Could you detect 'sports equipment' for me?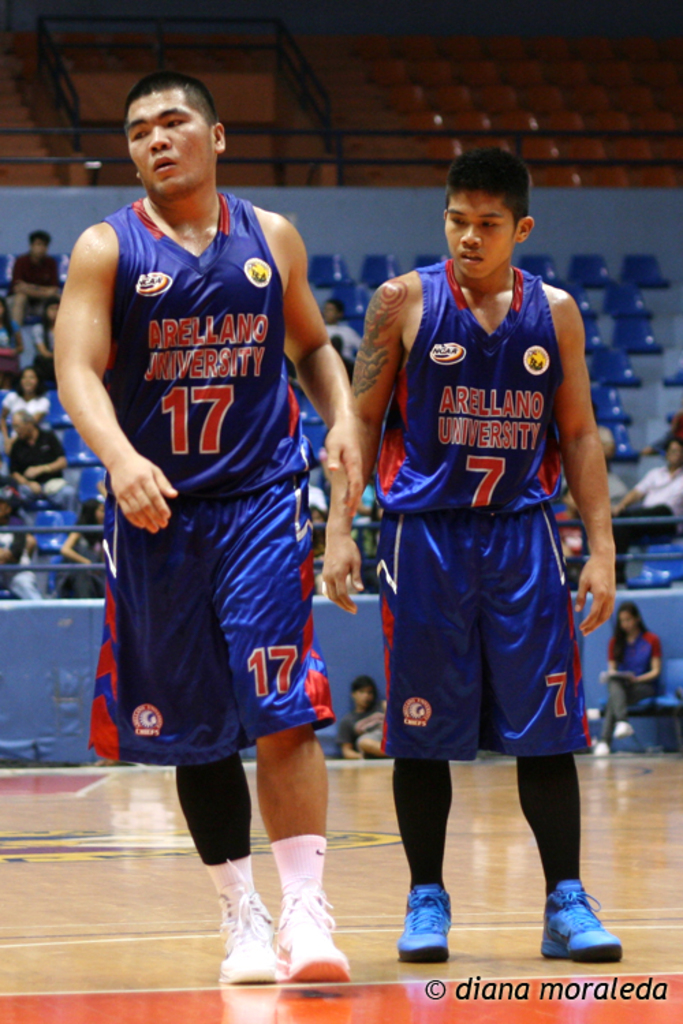
Detection result: box=[542, 877, 630, 964].
